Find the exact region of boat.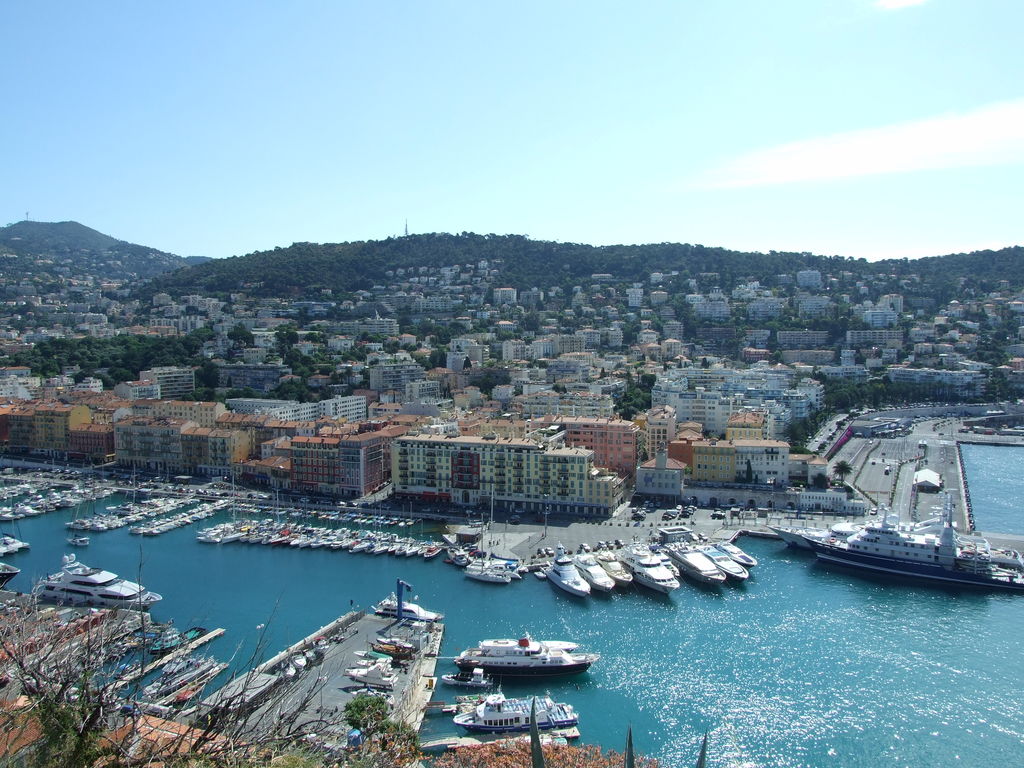
Exact region: bbox(453, 689, 493, 702).
